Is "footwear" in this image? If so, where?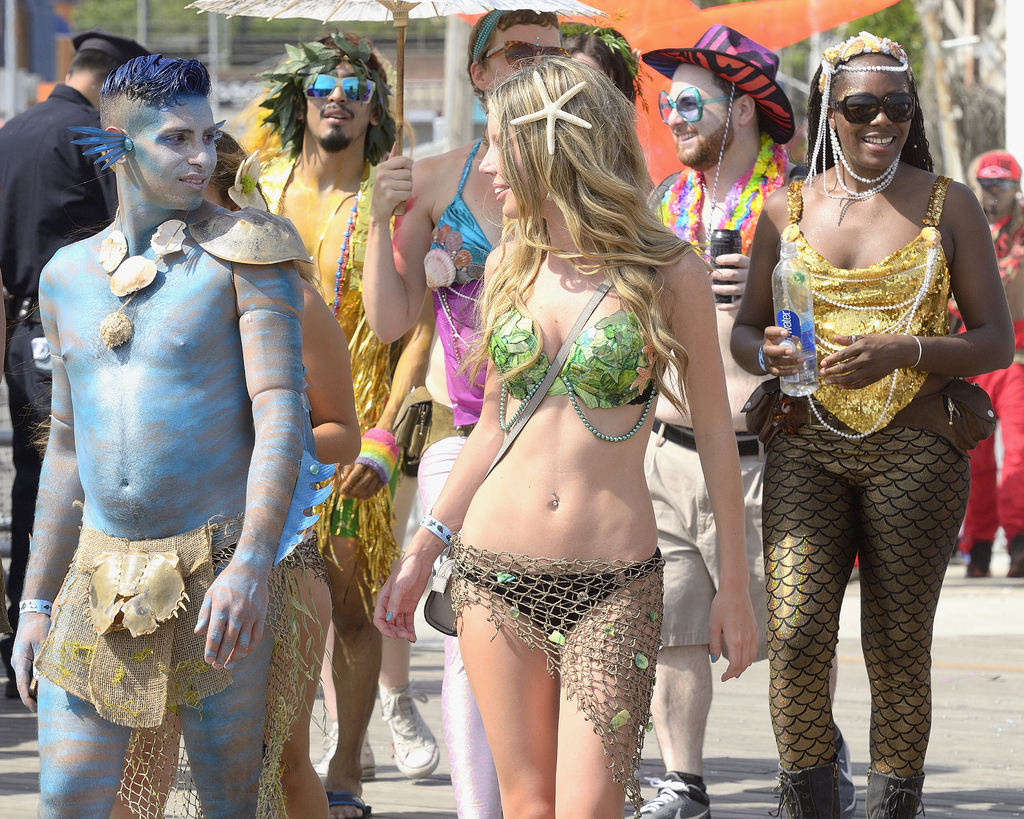
Yes, at (971, 533, 1002, 581).
